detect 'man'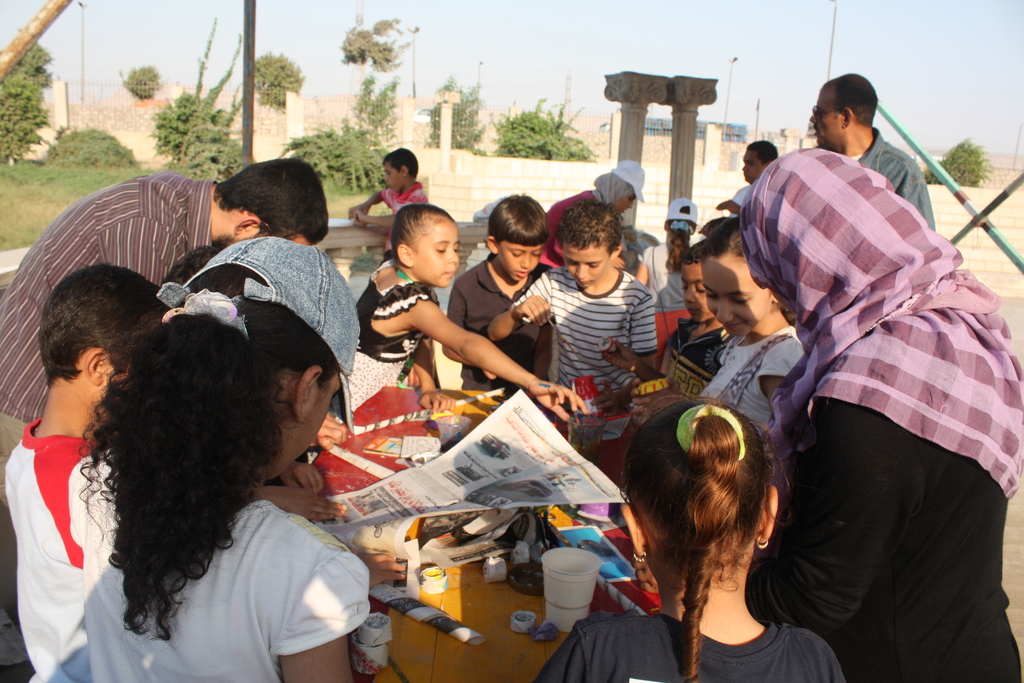
{"x1": 717, "y1": 142, "x2": 776, "y2": 218}
